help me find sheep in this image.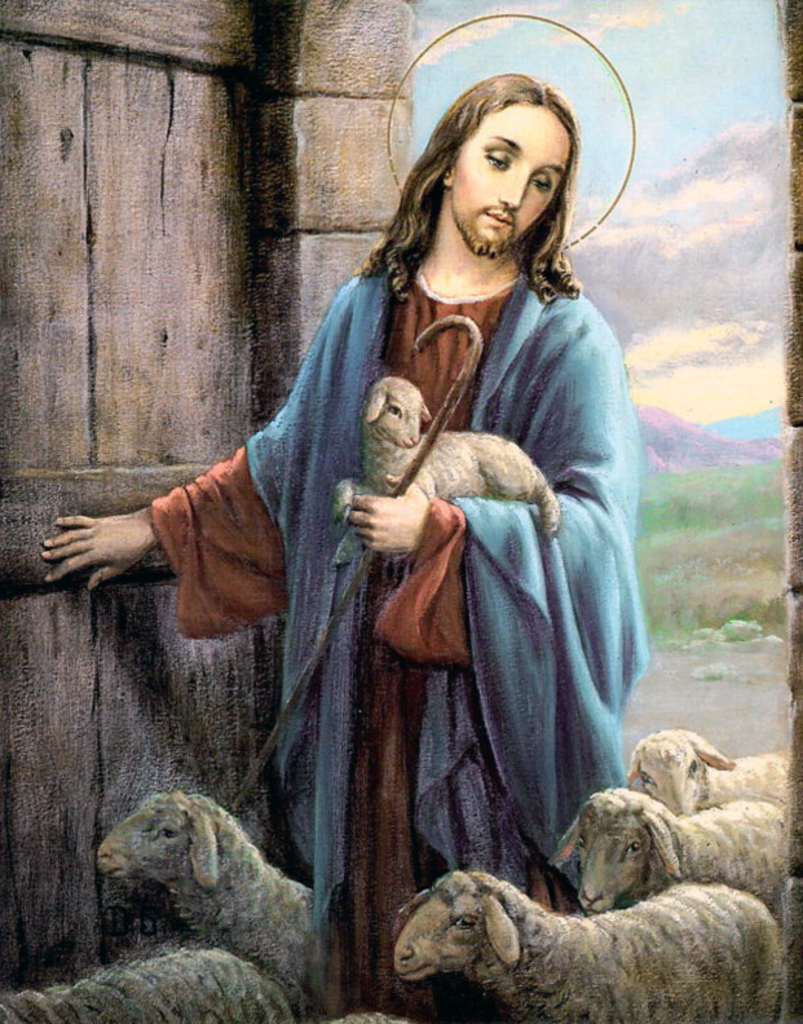
Found it: 530/773/782/928.
